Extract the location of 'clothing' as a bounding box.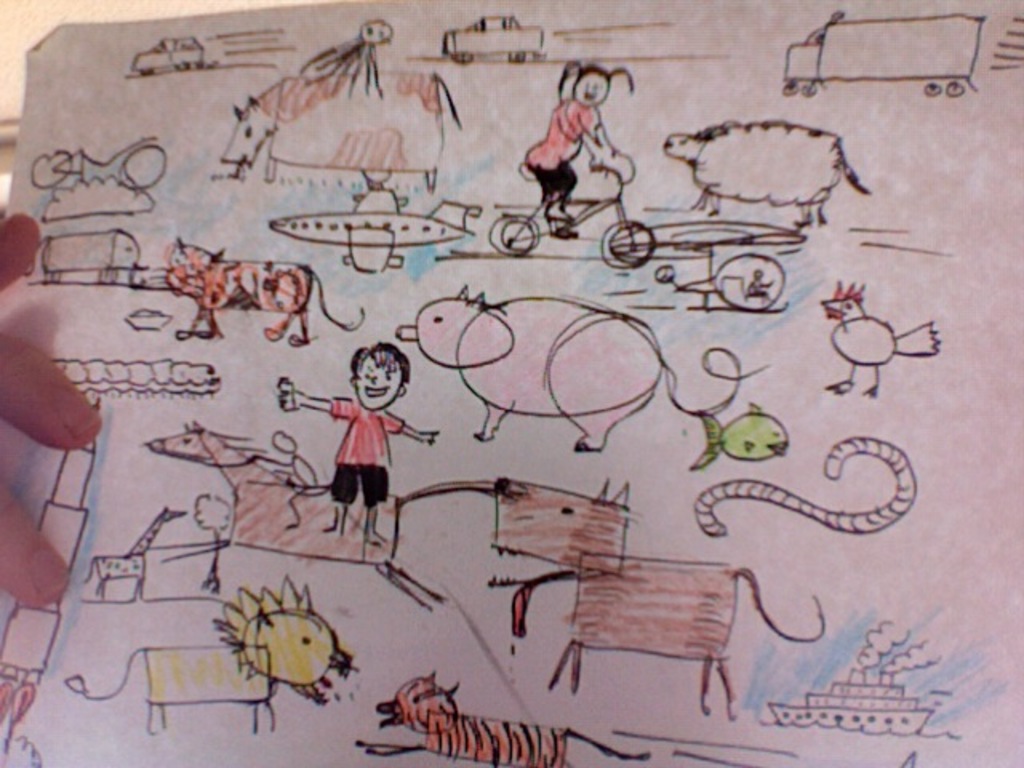
box=[517, 99, 603, 210].
